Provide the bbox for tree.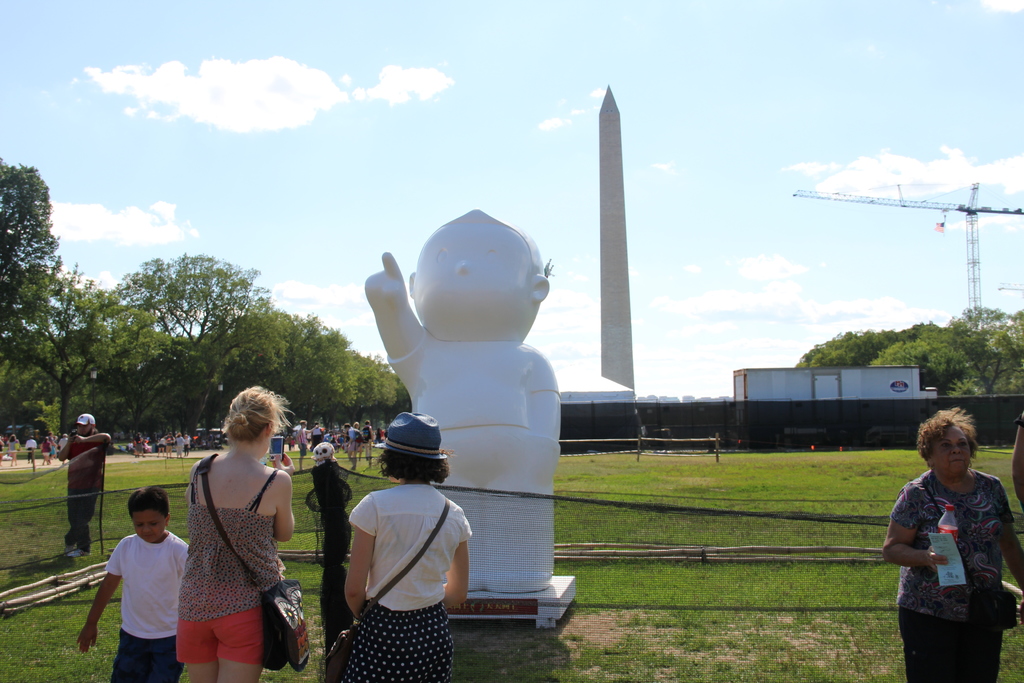
crop(0, 286, 175, 438).
